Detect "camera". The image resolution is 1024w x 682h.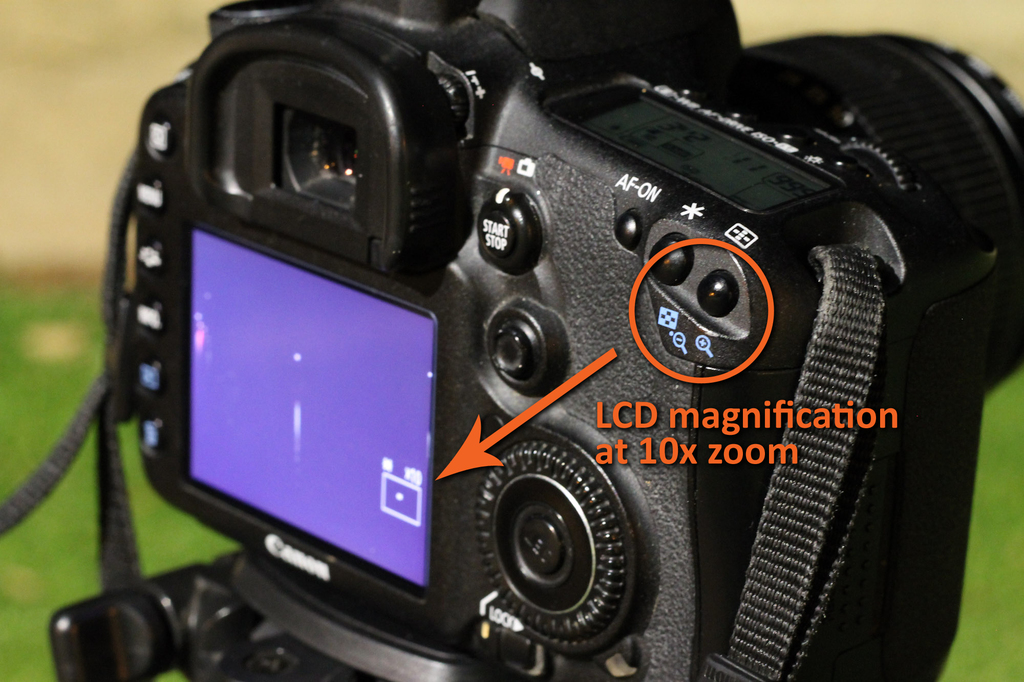
{"x1": 95, "y1": 0, "x2": 1023, "y2": 681}.
